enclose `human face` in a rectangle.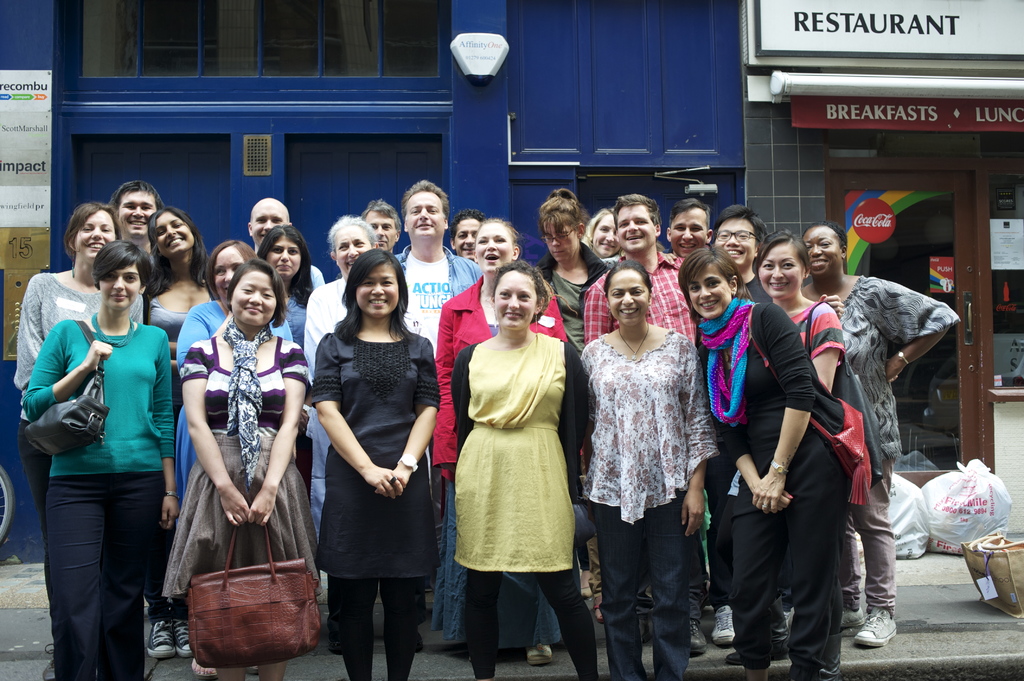
x1=538, y1=217, x2=581, y2=267.
